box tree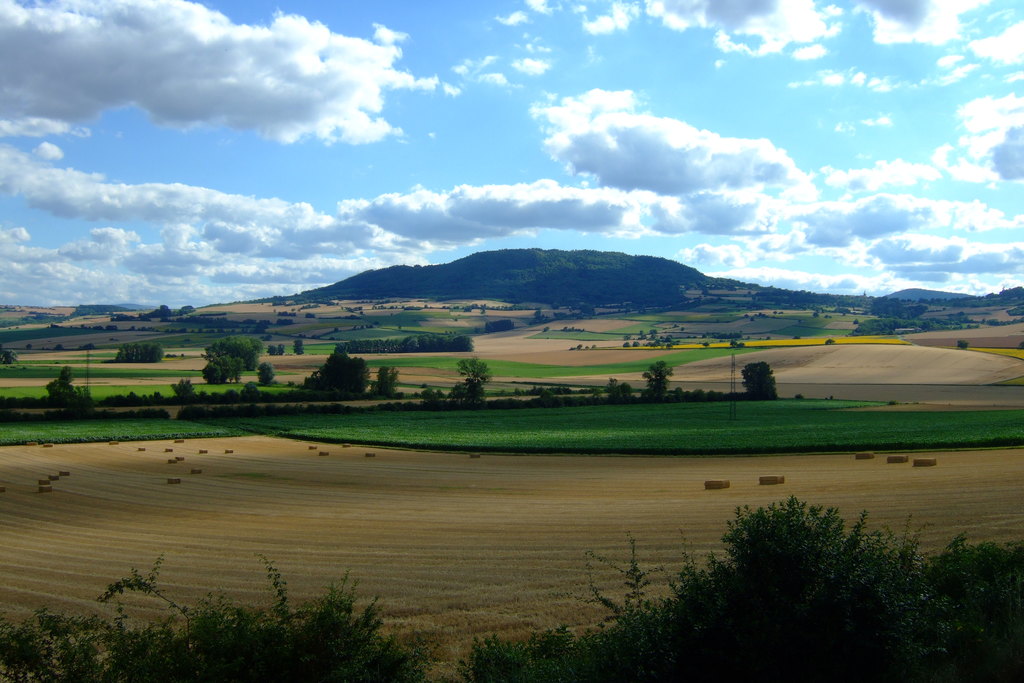
box(532, 377, 636, 411)
